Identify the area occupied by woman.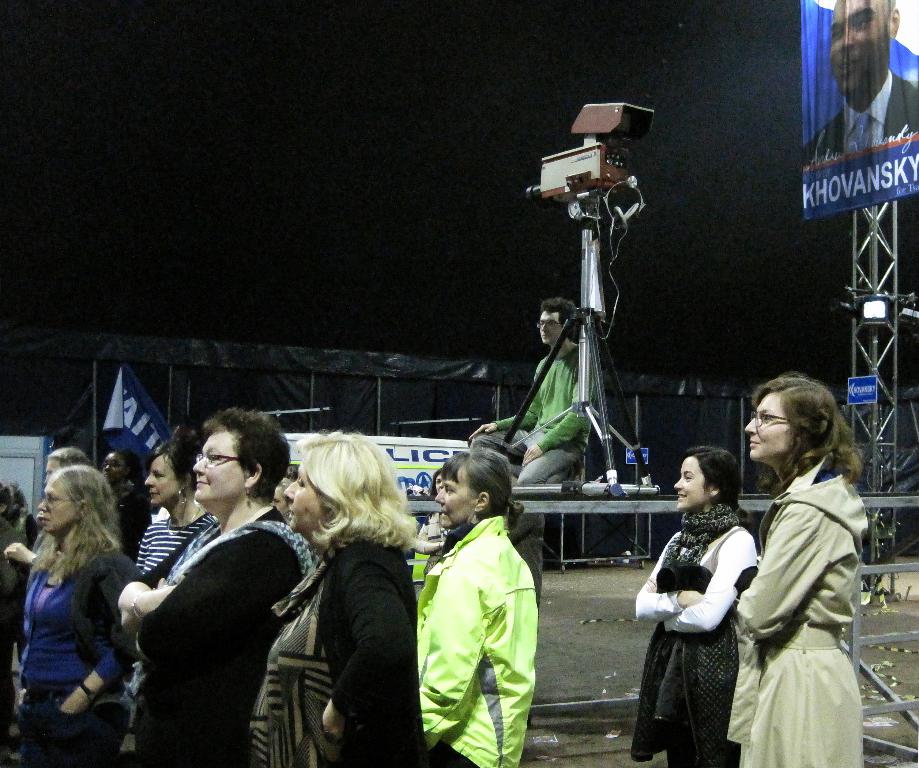
Area: select_region(5, 455, 130, 767).
